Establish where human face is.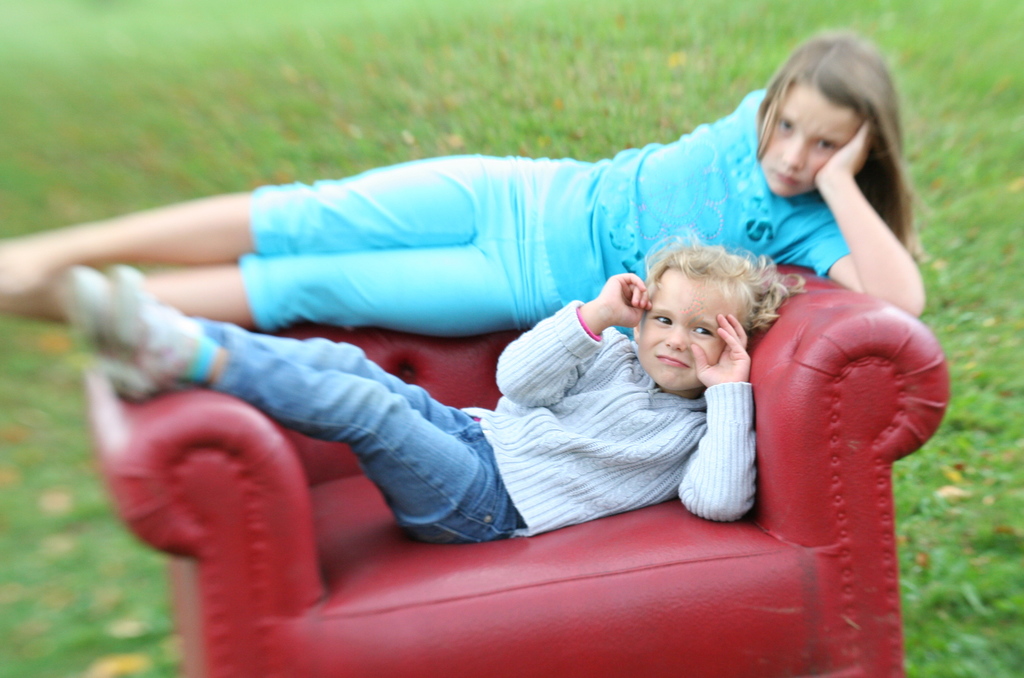
Established at bbox=(636, 262, 735, 389).
